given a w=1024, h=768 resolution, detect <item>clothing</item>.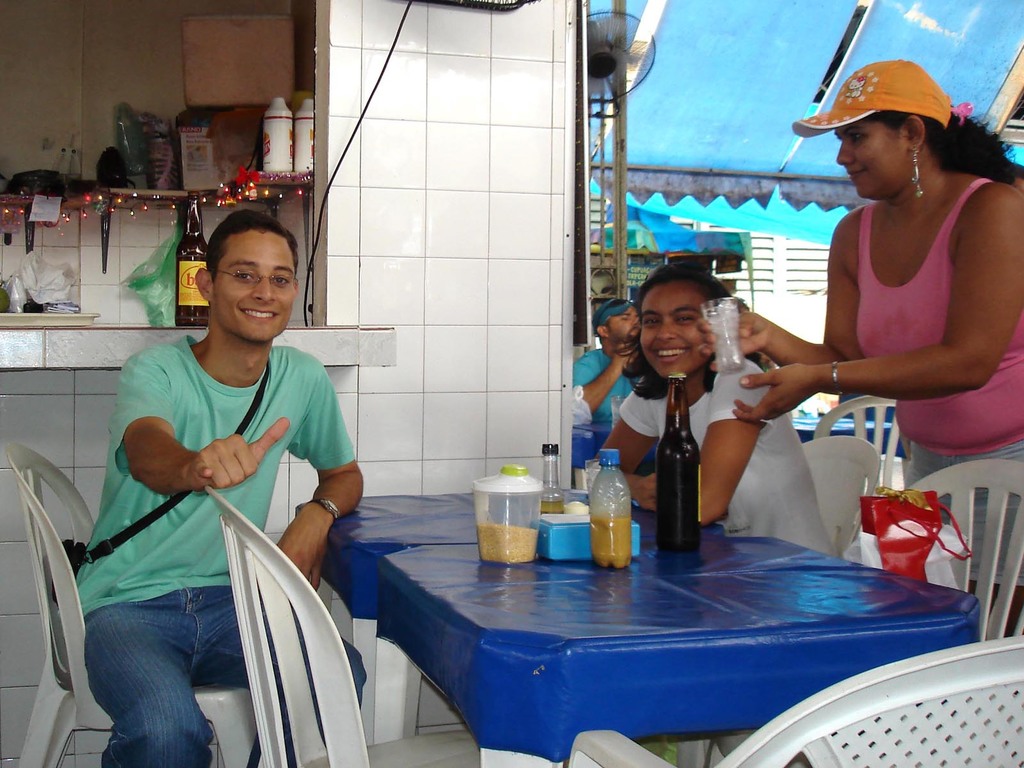
620,359,836,557.
